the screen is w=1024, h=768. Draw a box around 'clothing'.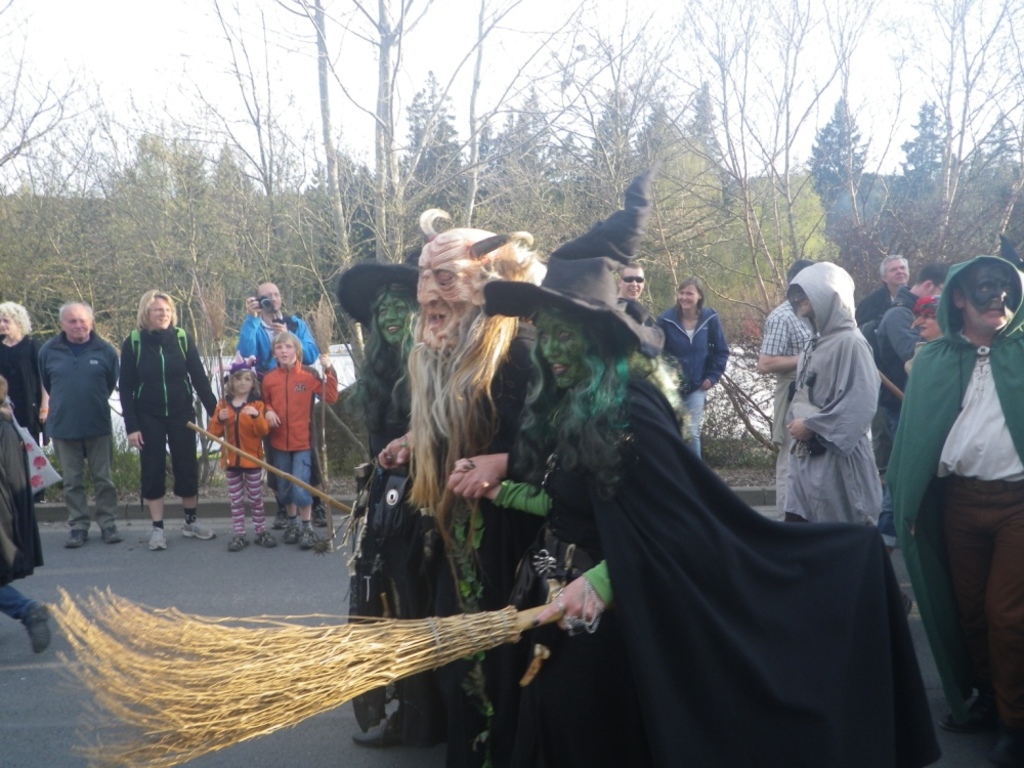
354/350/450/720.
